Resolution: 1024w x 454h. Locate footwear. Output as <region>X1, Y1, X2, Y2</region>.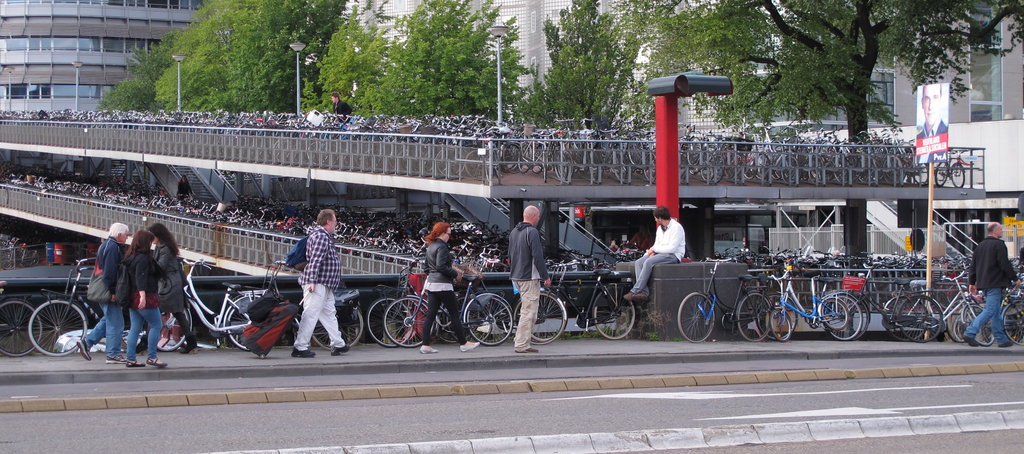
<region>964, 335, 979, 348</region>.
